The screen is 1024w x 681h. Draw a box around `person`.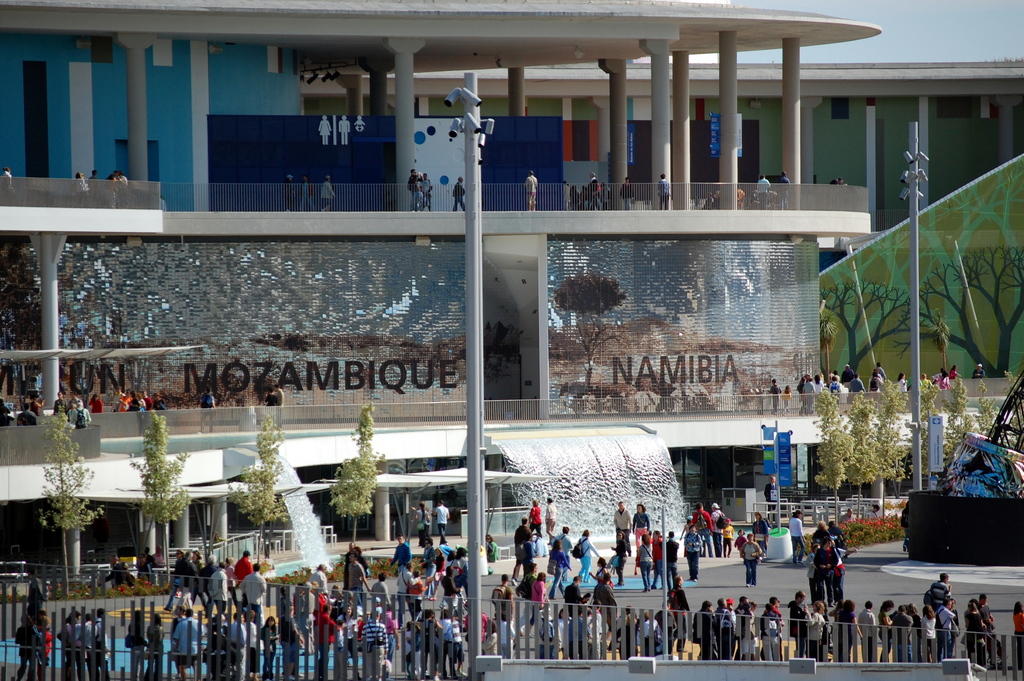
609 500 635 560.
